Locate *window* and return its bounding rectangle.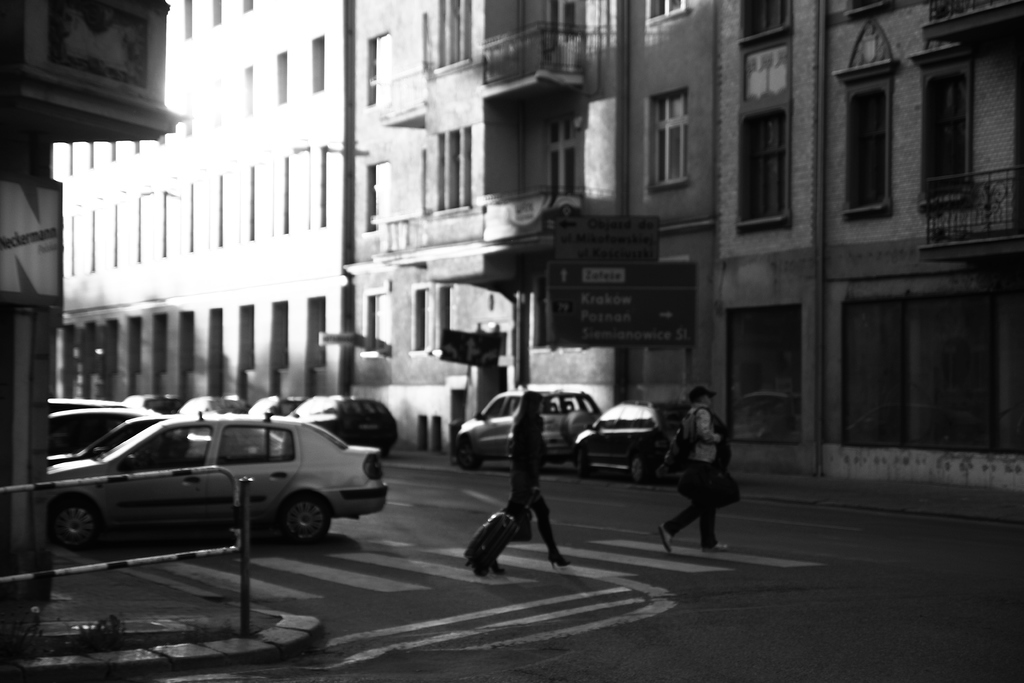
l=177, t=315, r=193, b=373.
